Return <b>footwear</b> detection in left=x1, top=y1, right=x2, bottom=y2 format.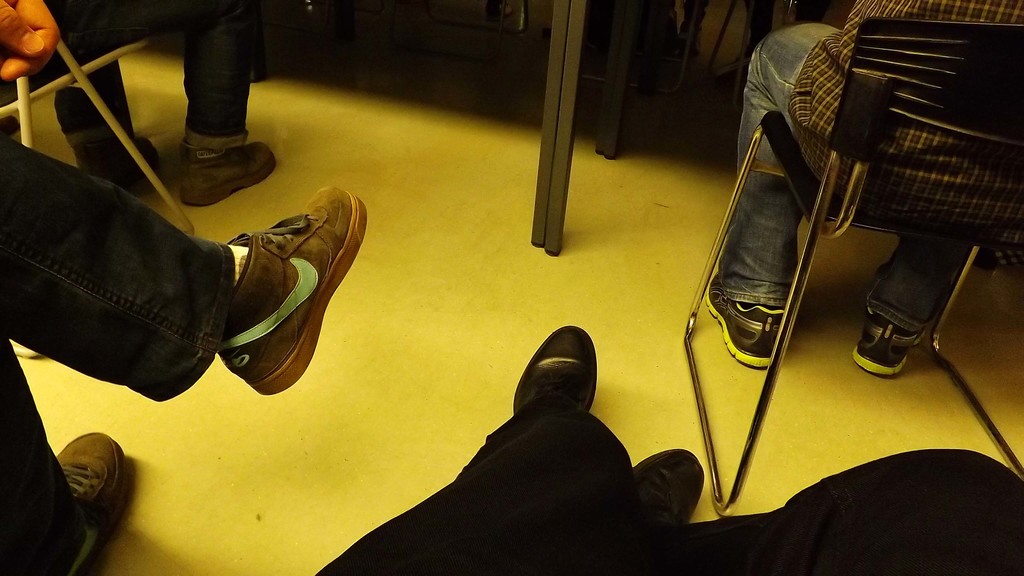
left=708, top=276, right=785, bottom=371.
